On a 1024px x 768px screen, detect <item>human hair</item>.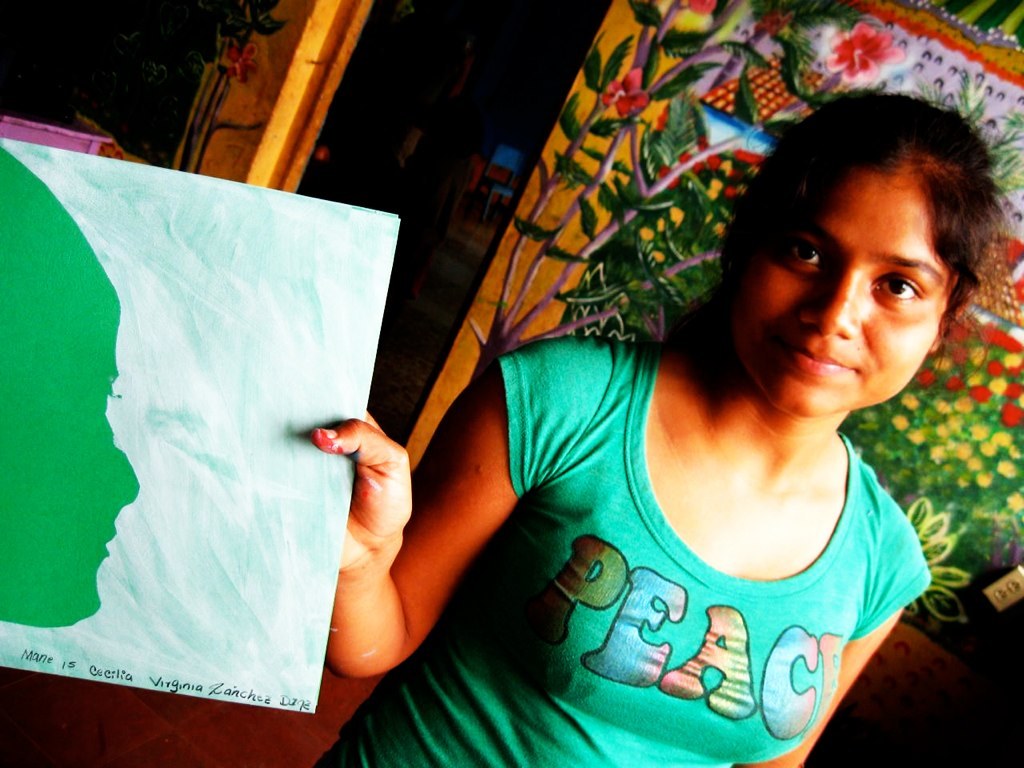
region(698, 86, 982, 441).
